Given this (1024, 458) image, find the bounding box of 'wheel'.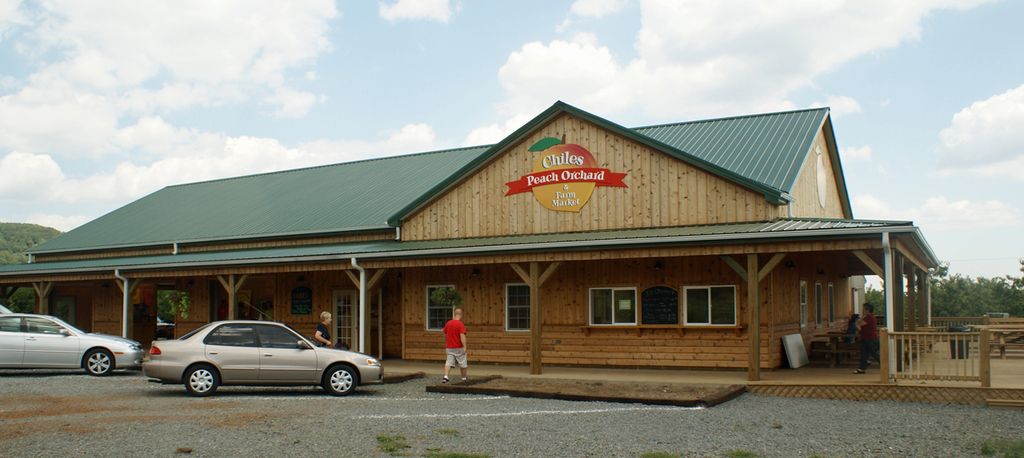
box=[84, 349, 113, 376].
